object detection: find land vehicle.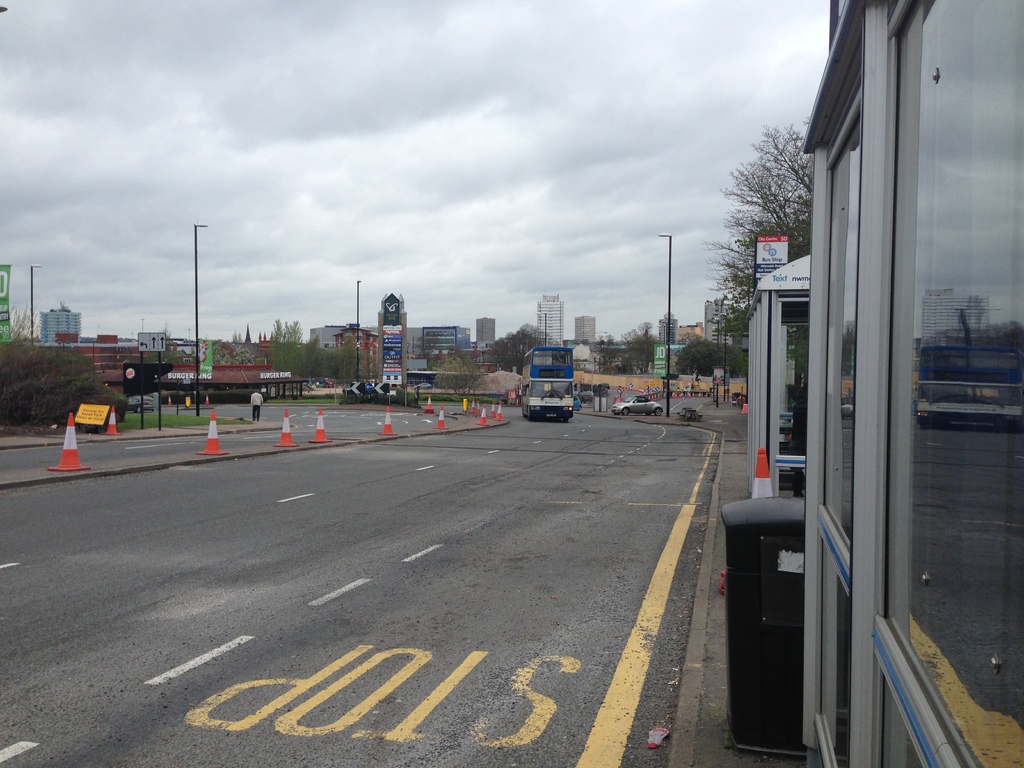
[x1=524, y1=346, x2=573, y2=420].
